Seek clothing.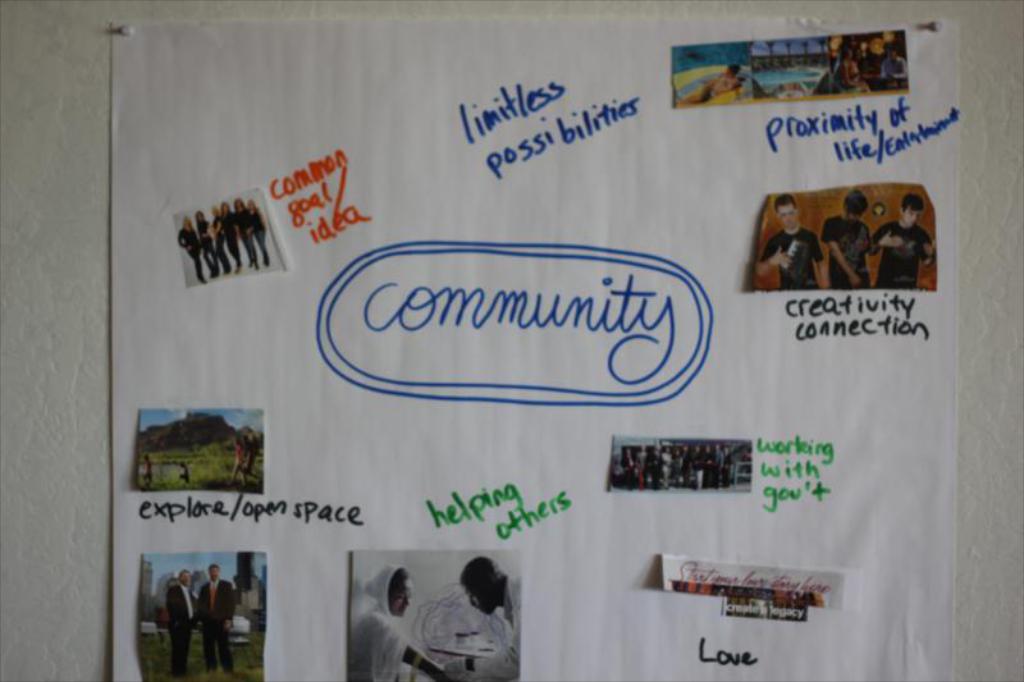
pyautogui.locateOnScreen(818, 216, 874, 288).
